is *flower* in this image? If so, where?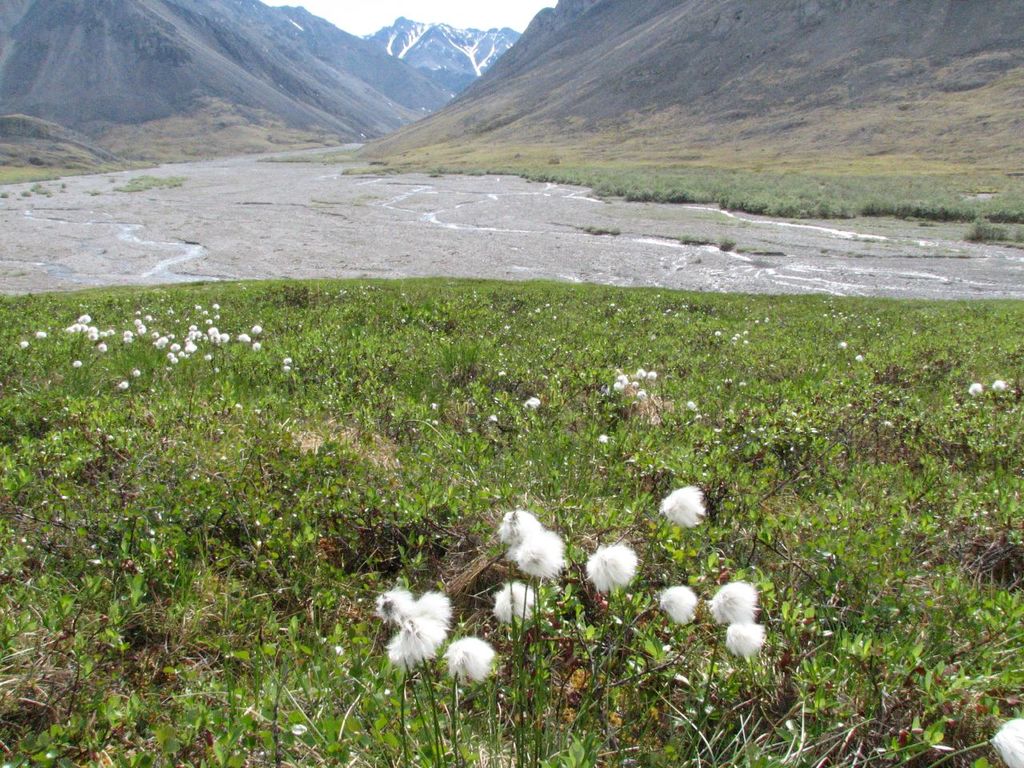
Yes, at BBox(518, 532, 570, 582).
